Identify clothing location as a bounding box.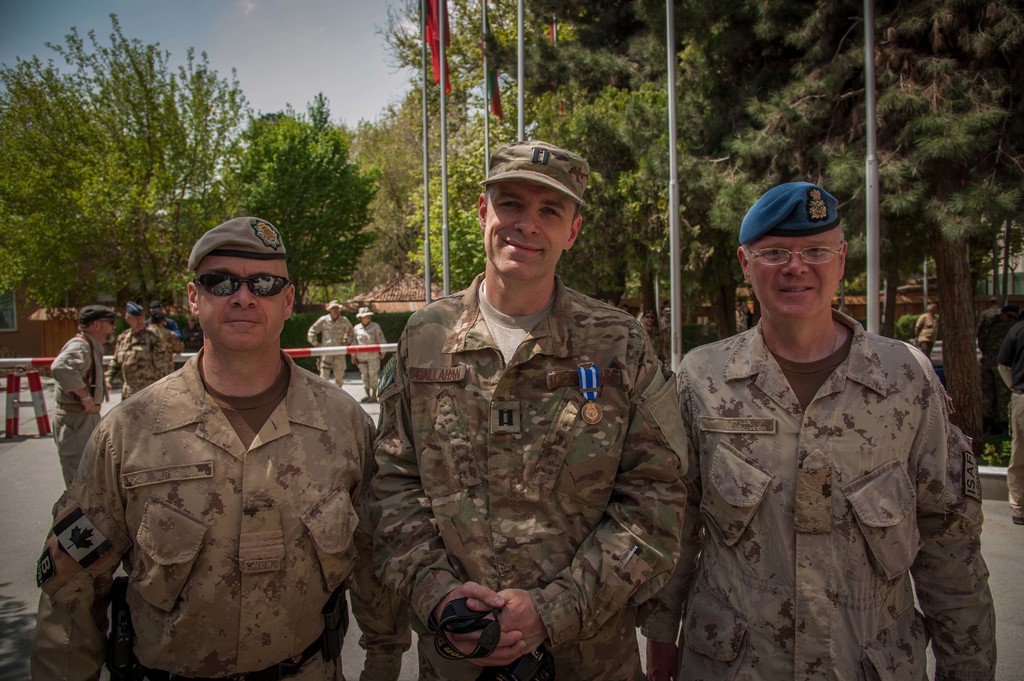
111,324,174,400.
